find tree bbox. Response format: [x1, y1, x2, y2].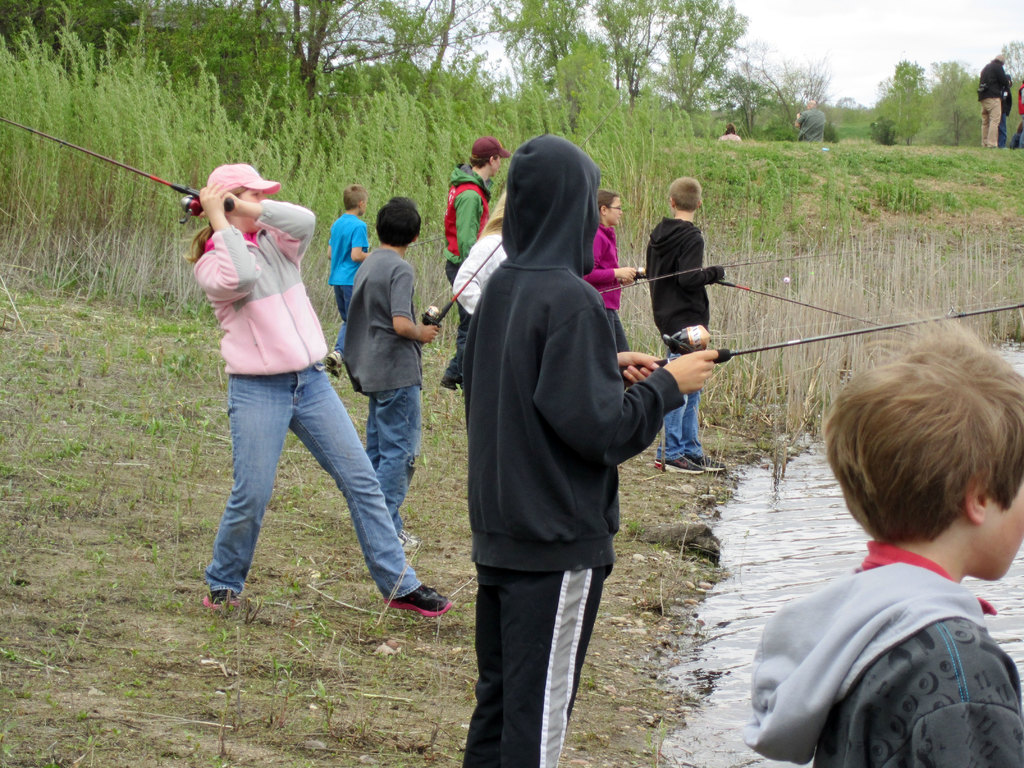
[175, 1, 482, 105].
